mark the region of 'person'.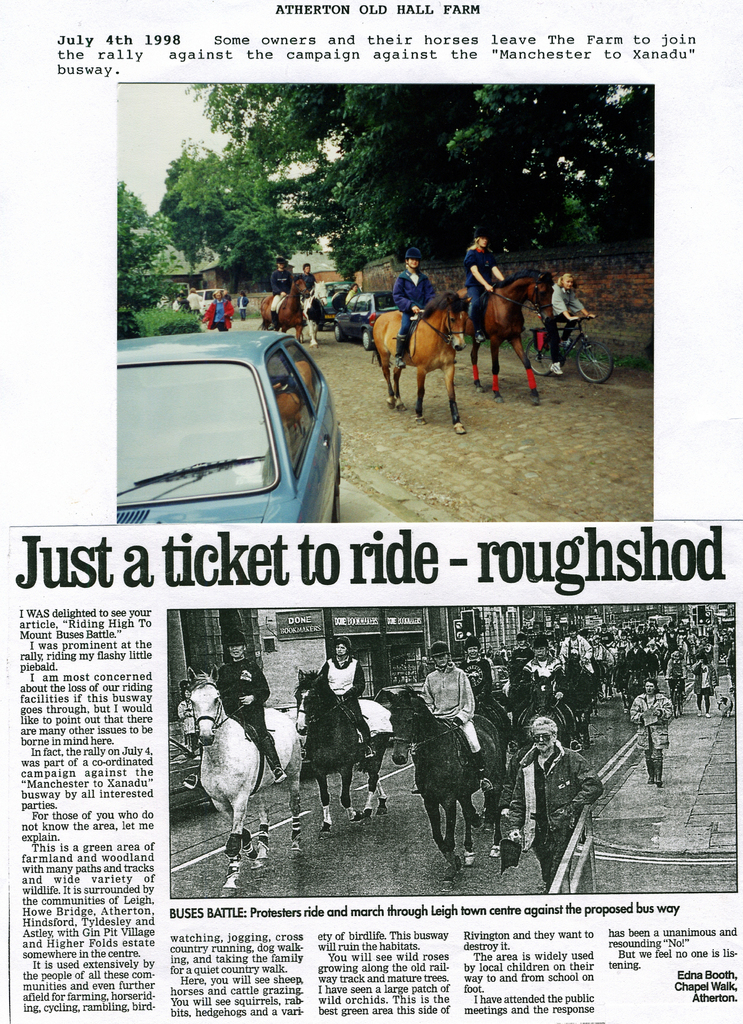
Region: region(302, 264, 312, 300).
